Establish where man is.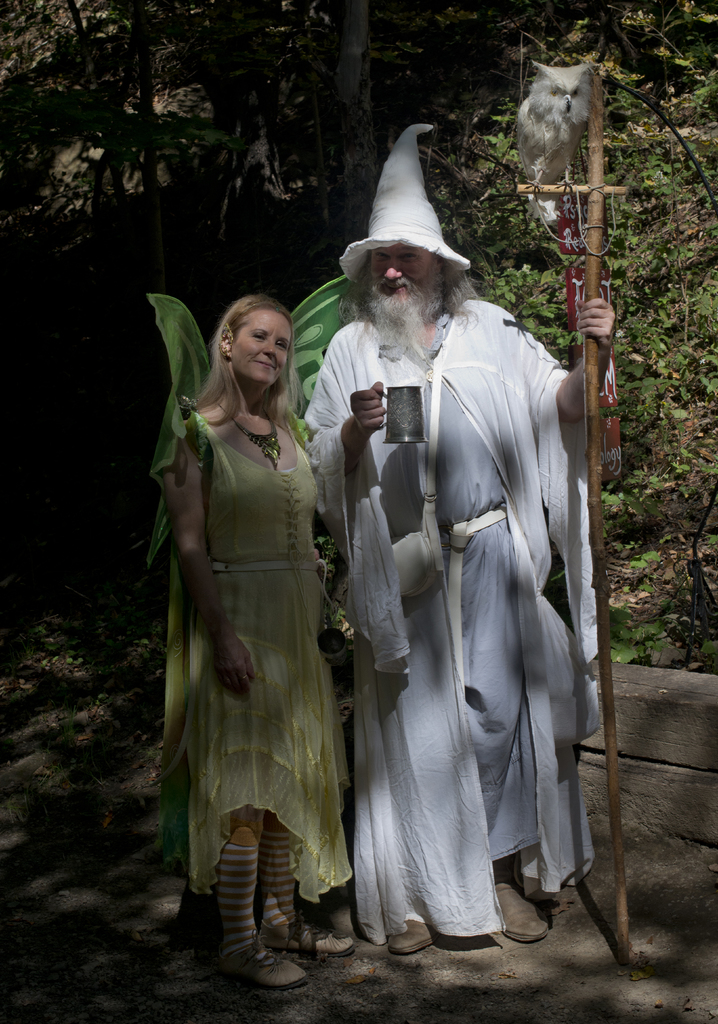
Established at x1=310 y1=129 x2=624 y2=952.
